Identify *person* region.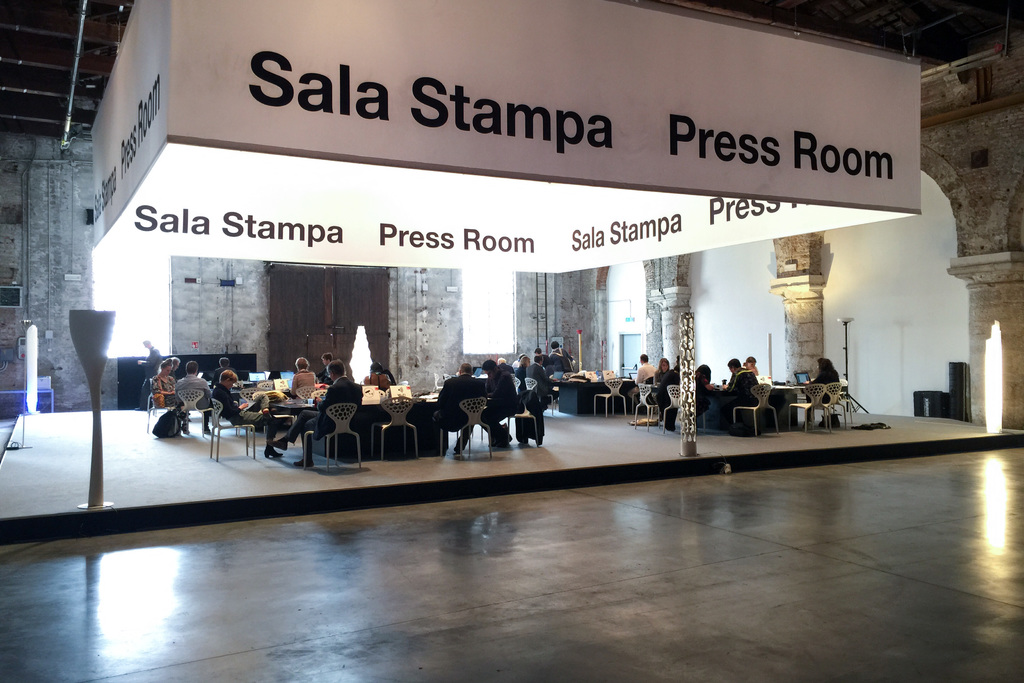
Region: bbox(369, 358, 396, 385).
